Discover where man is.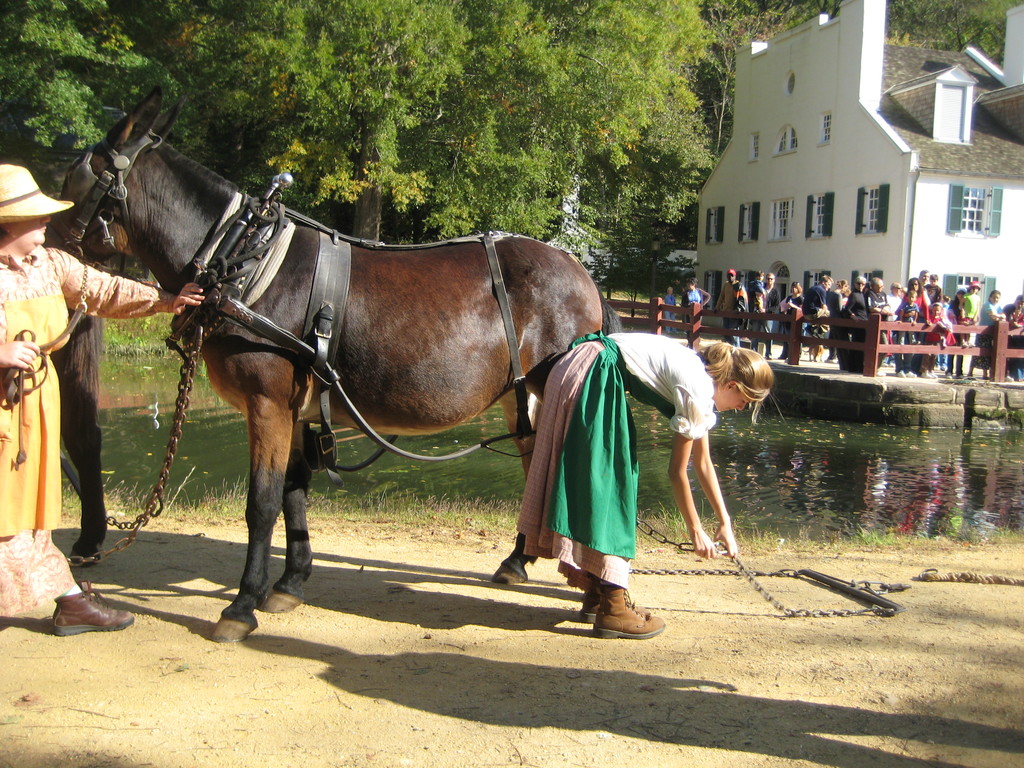
Discovered at x1=914 y1=269 x2=932 y2=321.
